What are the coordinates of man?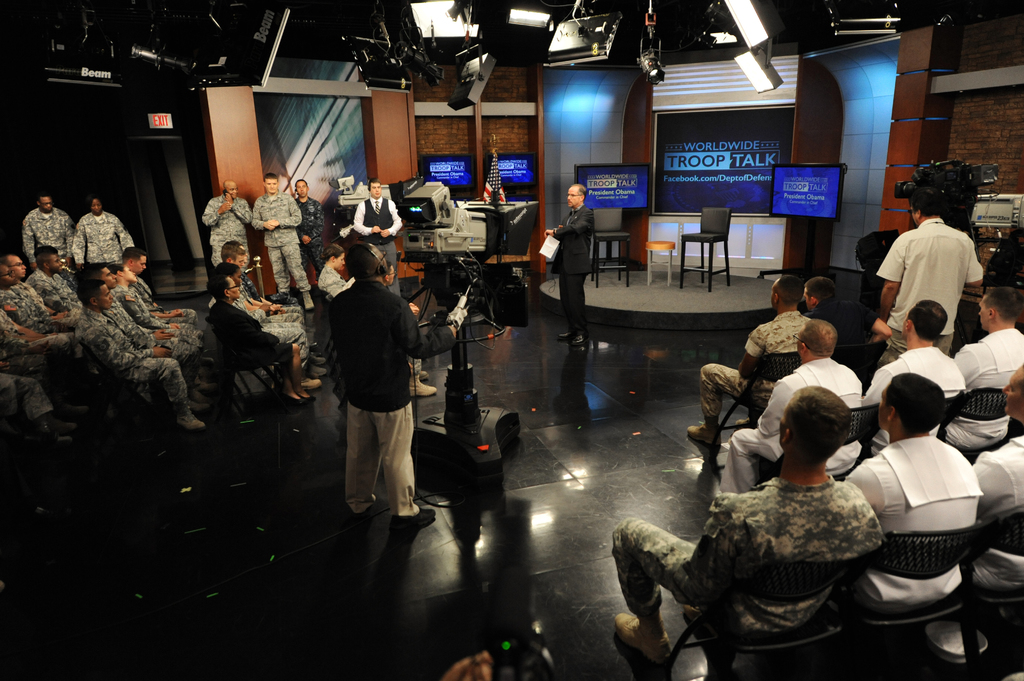
{"left": 840, "top": 371, "right": 986, "bottom": 614}.
